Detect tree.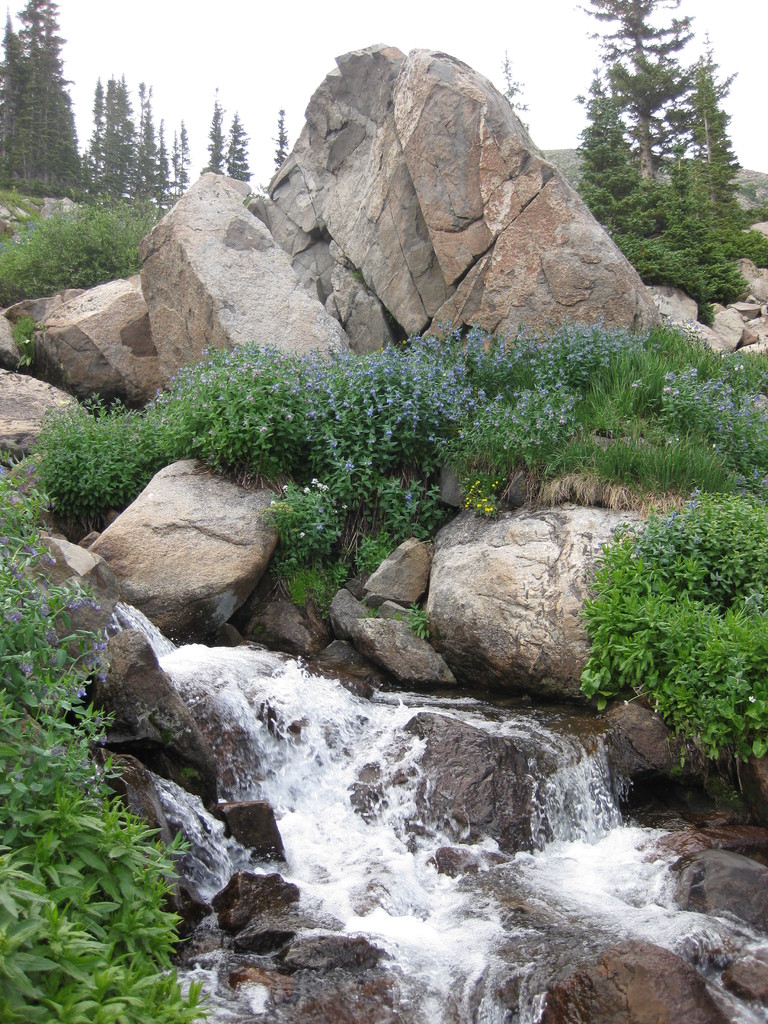
Detected at [275, 109, 294, 169].
